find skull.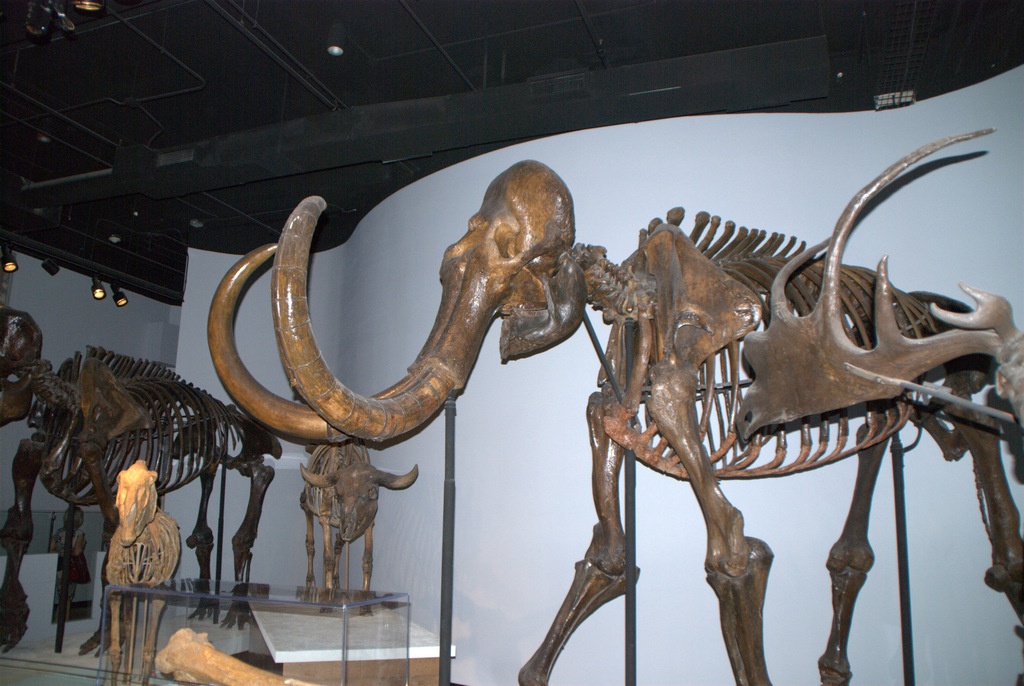
box=[0, 306, 49, 424].
